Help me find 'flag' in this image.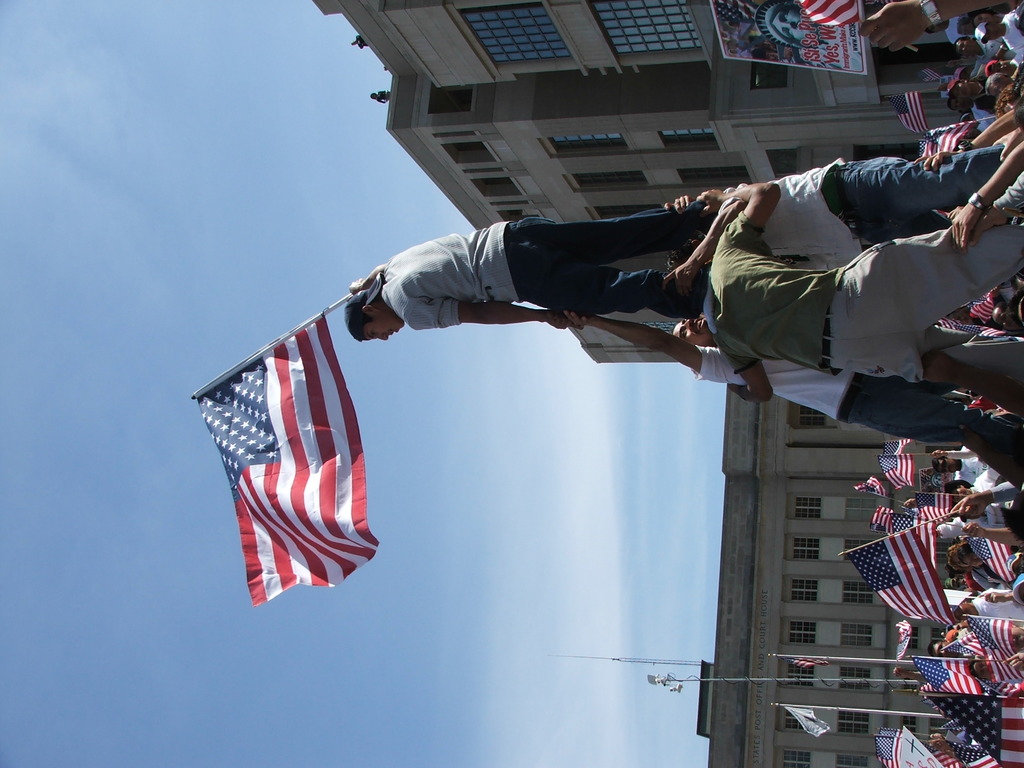
Found it: [844, 522, 954, 627].
